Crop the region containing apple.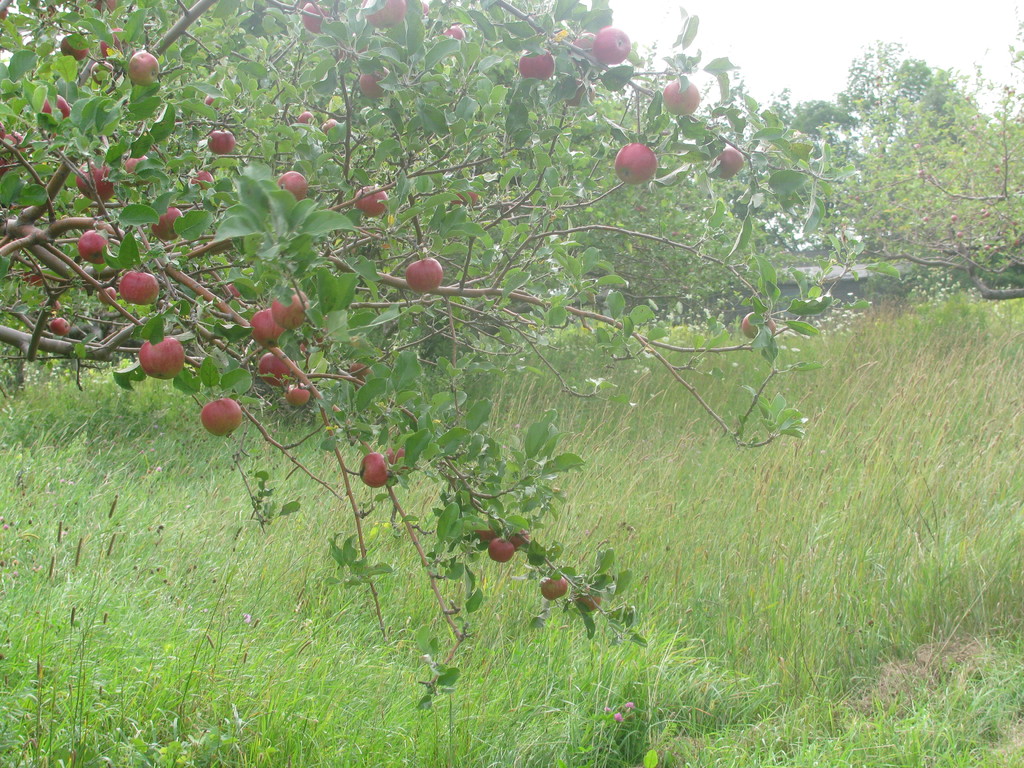
Crop region: bbox(51, 317, 72, 336).
